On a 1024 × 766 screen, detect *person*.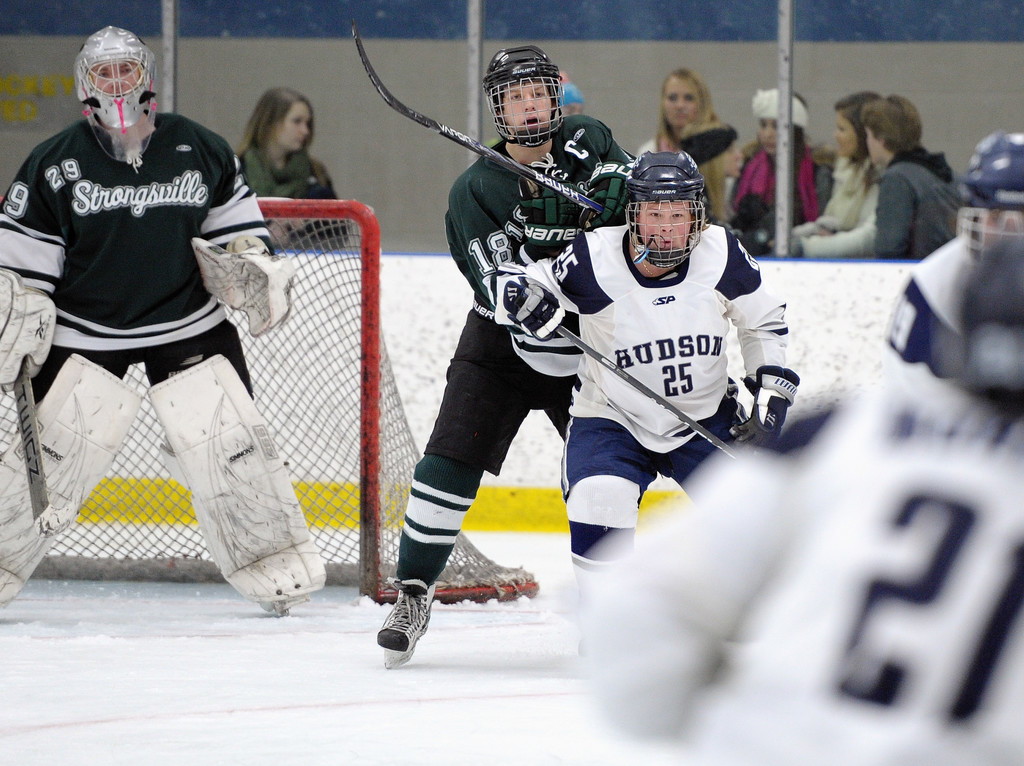
(x1=230, y1=82, x2=349, y2=253).
